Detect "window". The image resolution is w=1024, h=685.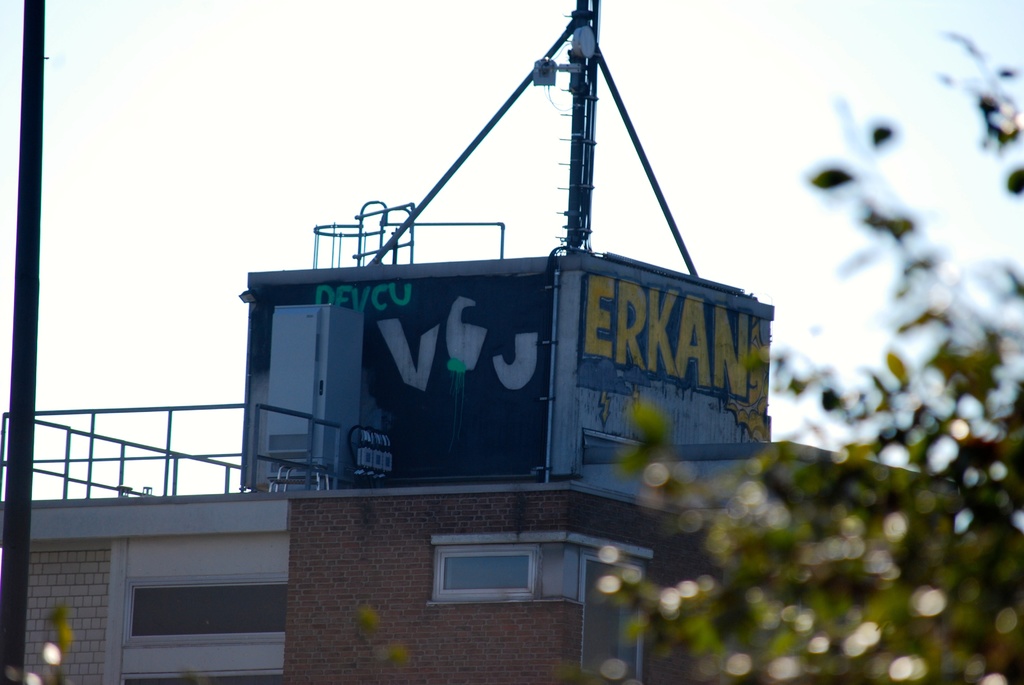
<bbox>116, 539, 284, 684</bbox>.
